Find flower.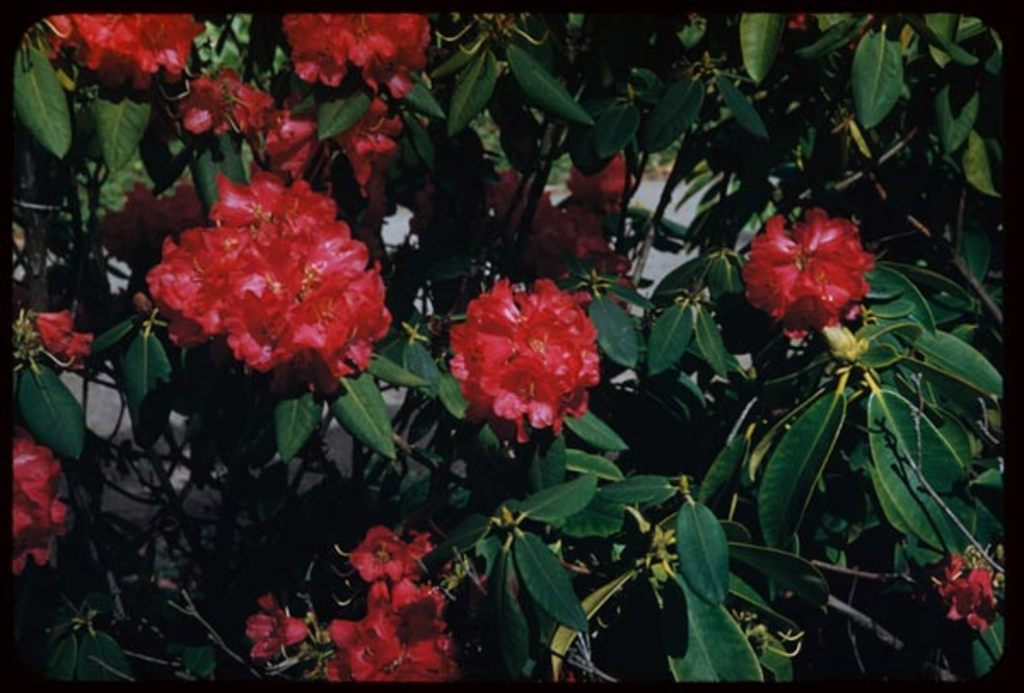
(447, 278, 601, 449).
